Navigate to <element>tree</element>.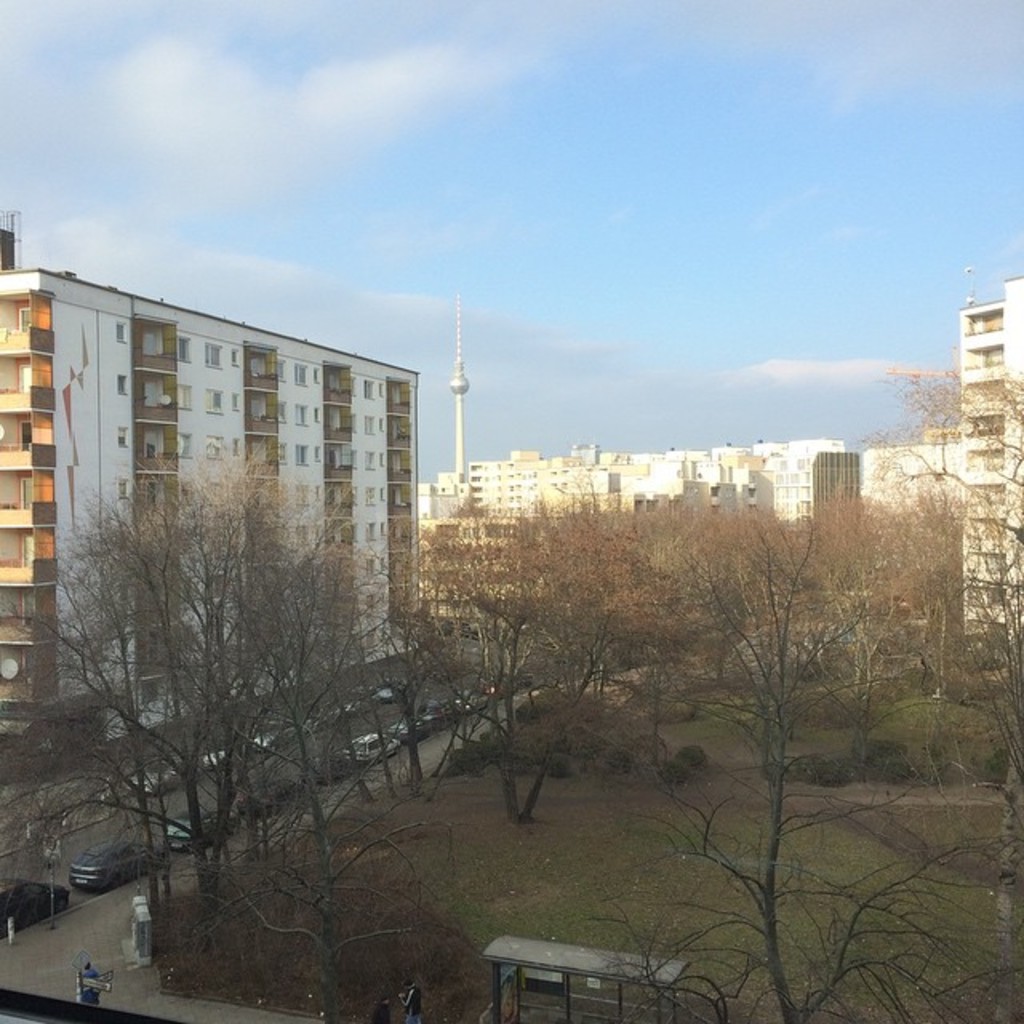
Navigation target: l=624, t=474, r=976, b=1022.
